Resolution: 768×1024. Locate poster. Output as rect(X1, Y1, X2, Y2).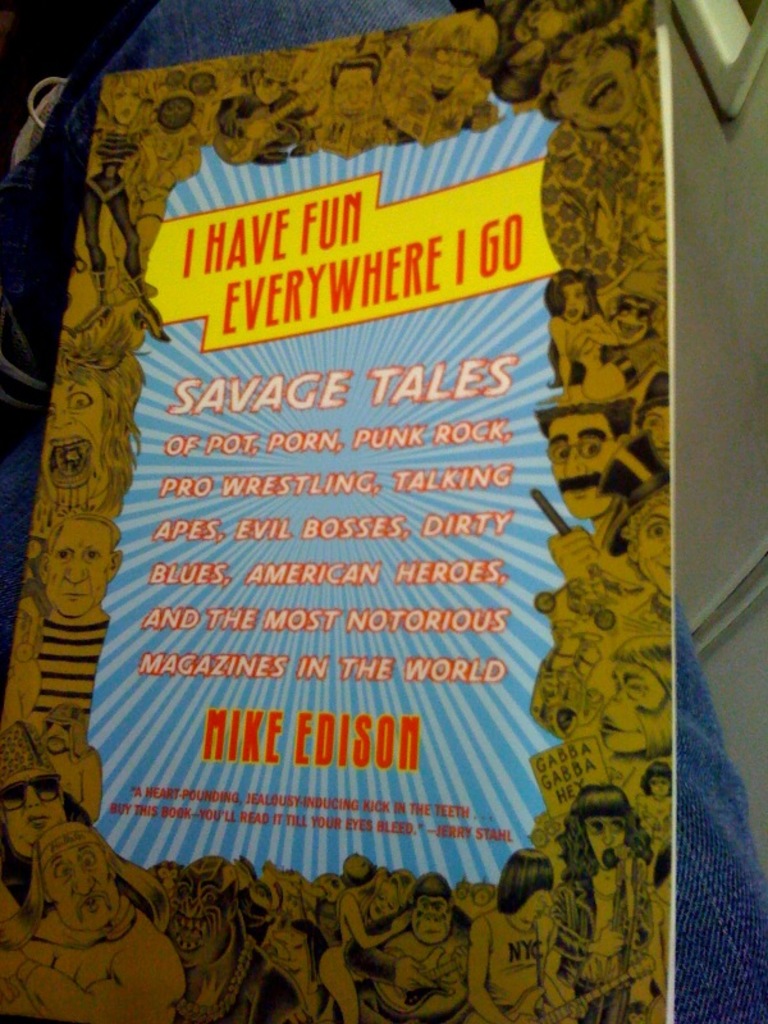
rect(0, 0, 678, 1023).
